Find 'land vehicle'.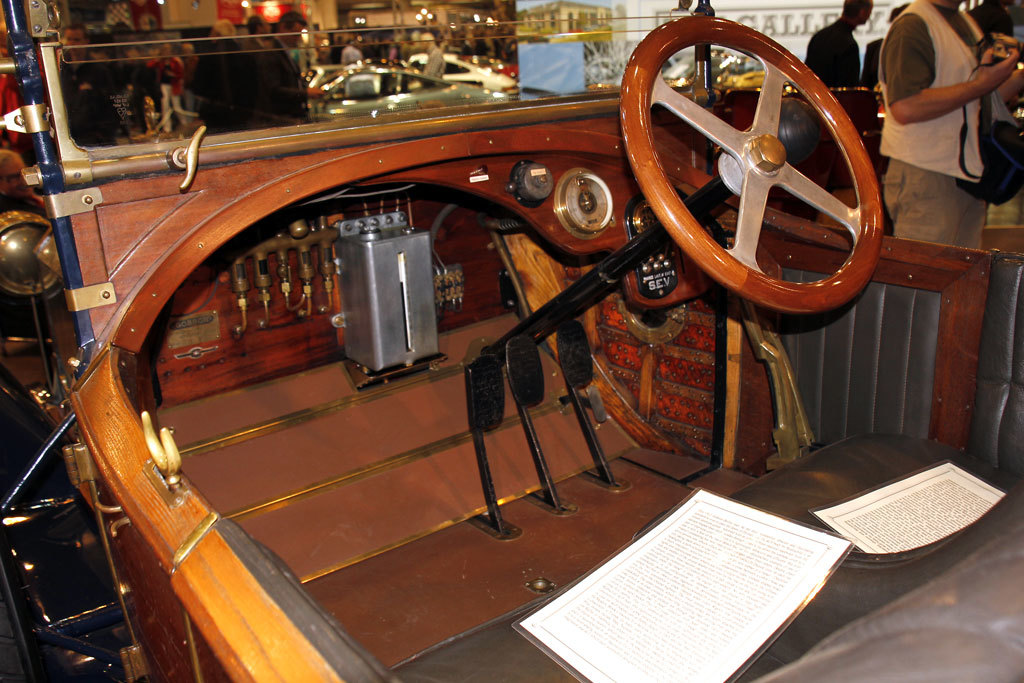
{"left": 0, "top": 0, "right": 990, "bottom": 675}.
